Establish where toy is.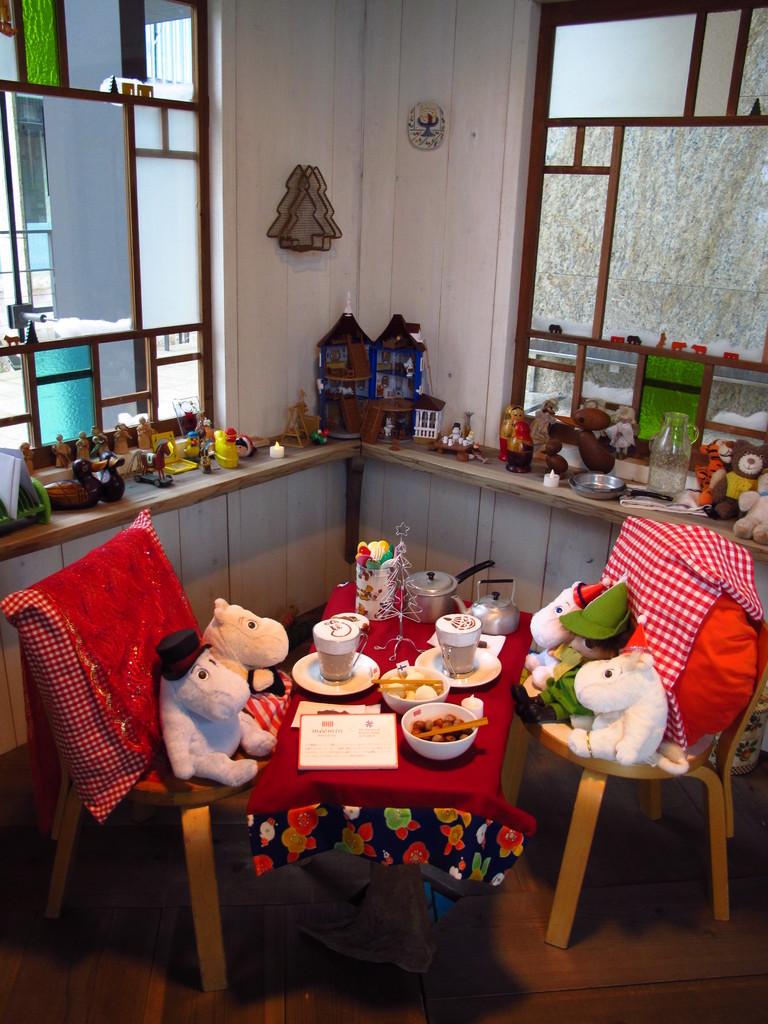
Established at locate(344, 538, 419, 636).
